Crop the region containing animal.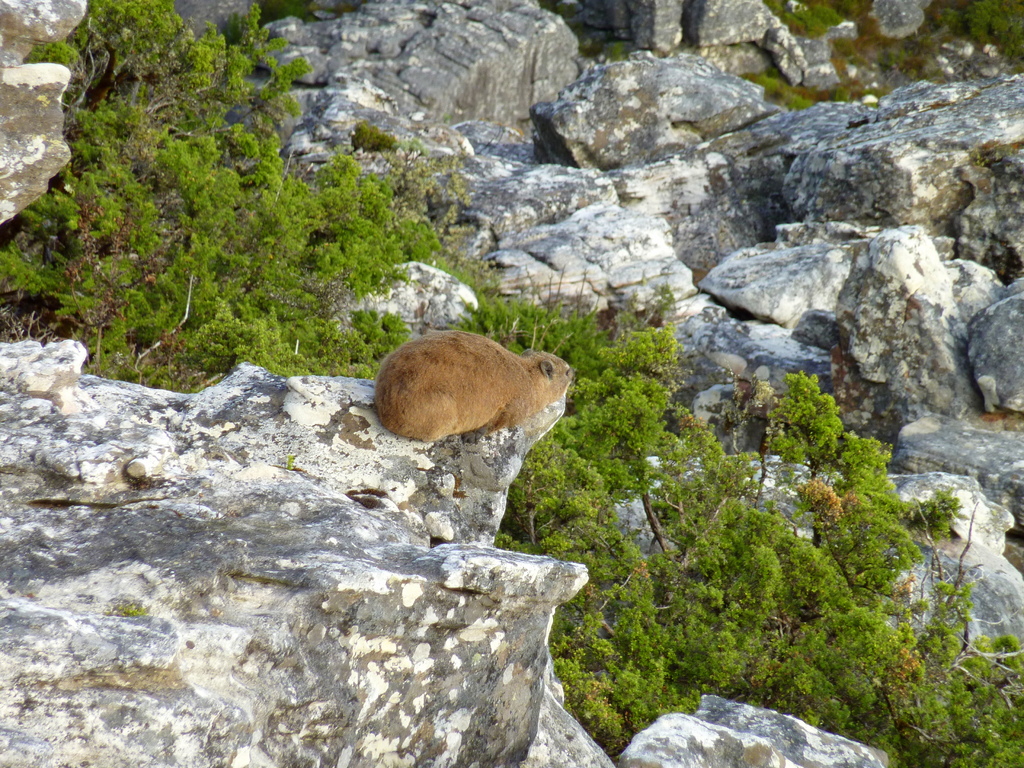
Crop region: [374,330,569,445].
